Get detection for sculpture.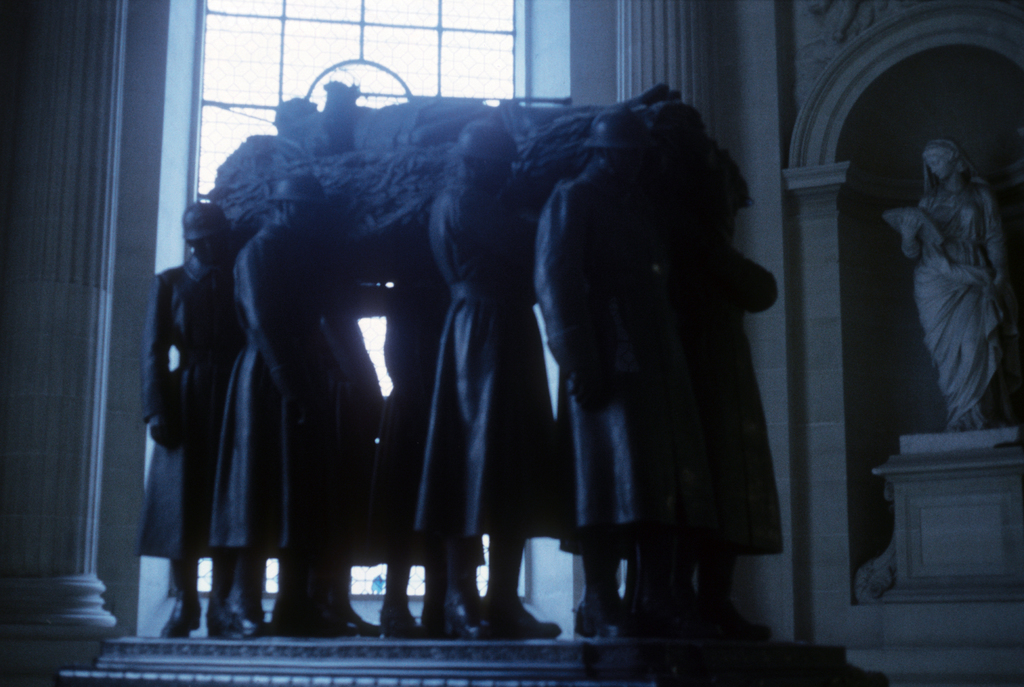
Detection: <box>416,119,578,640</box>.
